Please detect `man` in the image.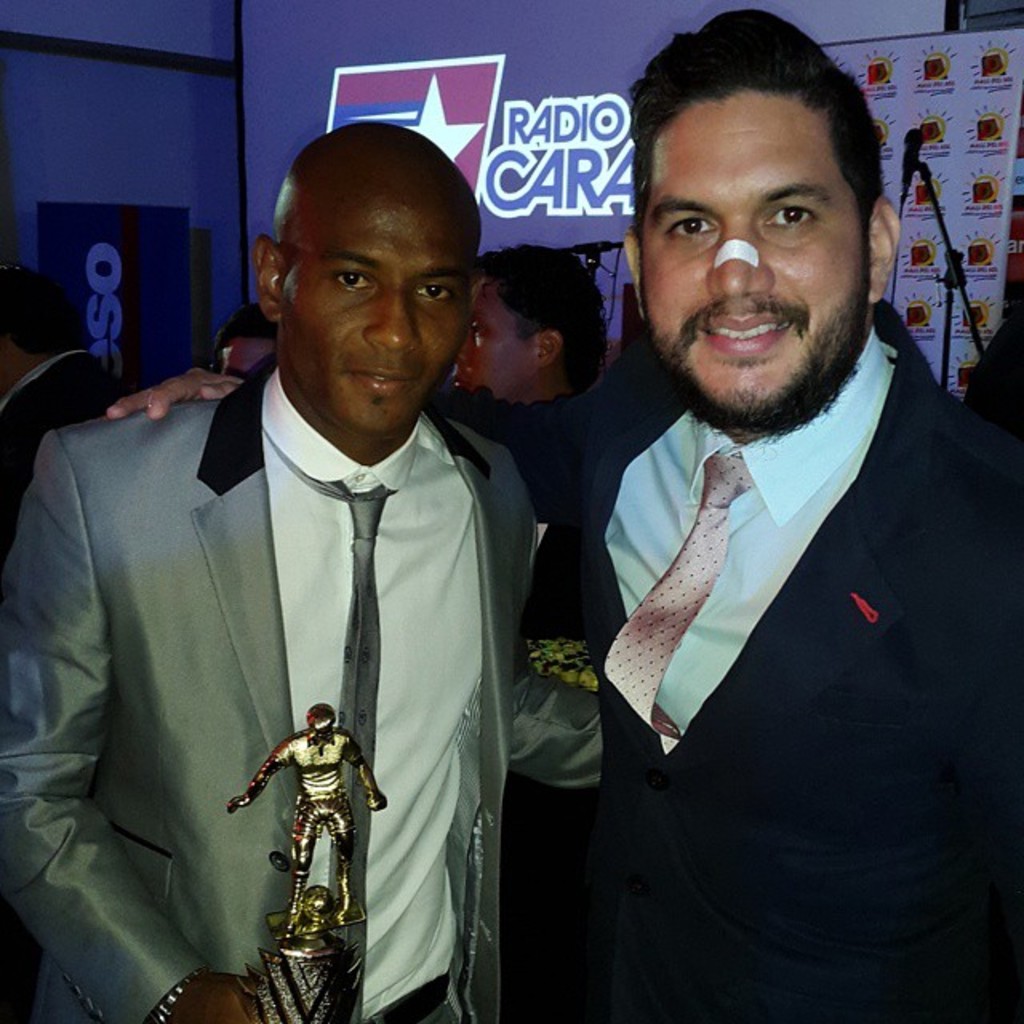
BBox(437, 245, 603, 426).
